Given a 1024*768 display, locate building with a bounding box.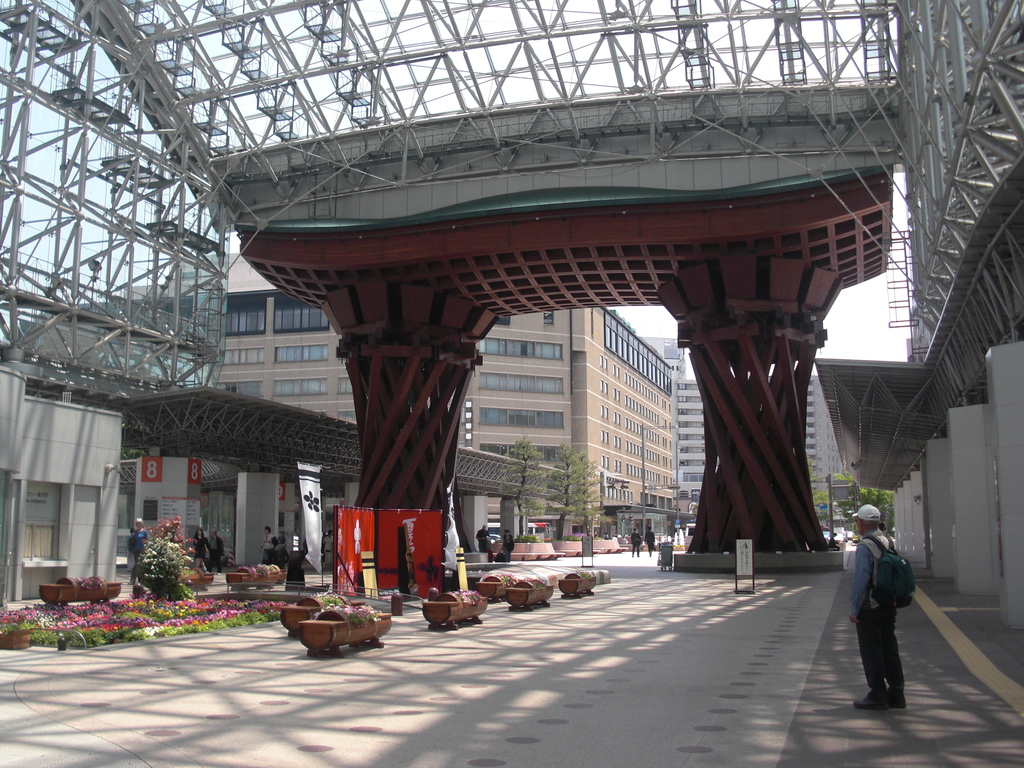
Located: bbox(675, 381, 849, 493).
